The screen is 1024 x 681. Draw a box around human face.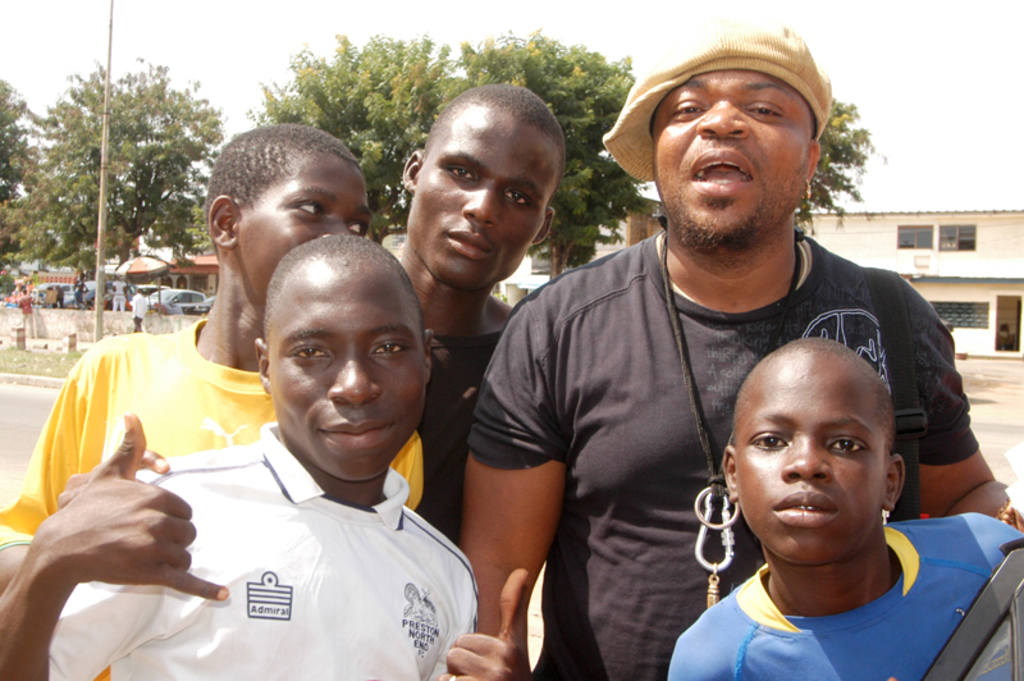
box(737, 349, 887, 565).
